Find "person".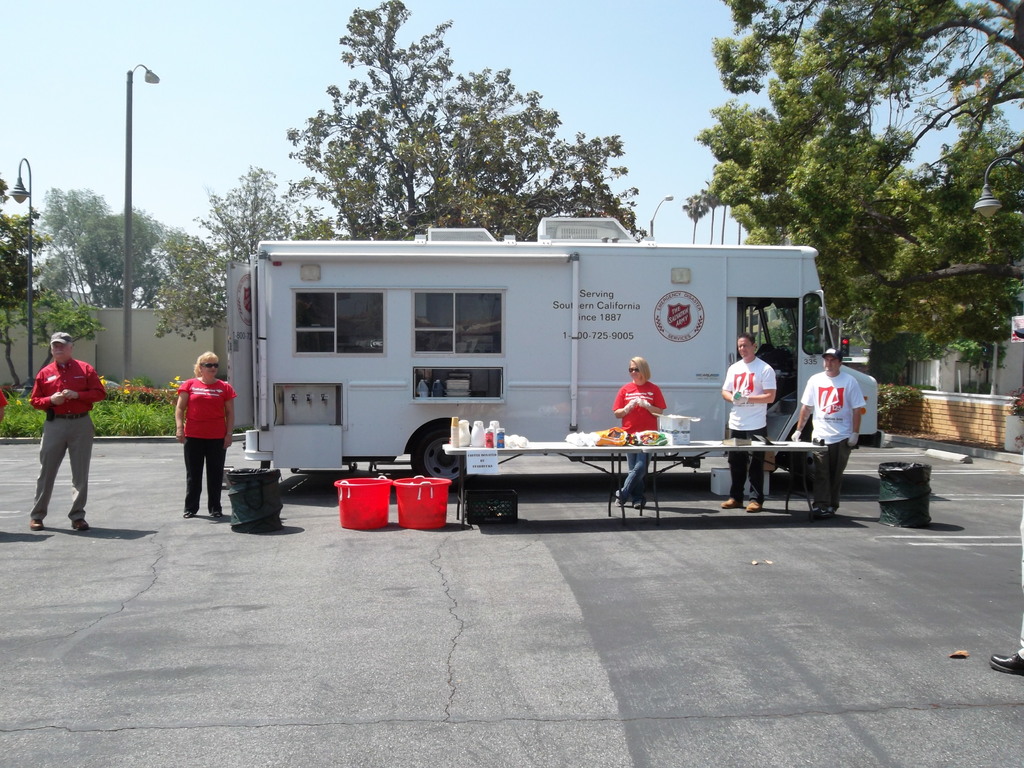
(x1=23, y1=314, x2=97, y2=527).
